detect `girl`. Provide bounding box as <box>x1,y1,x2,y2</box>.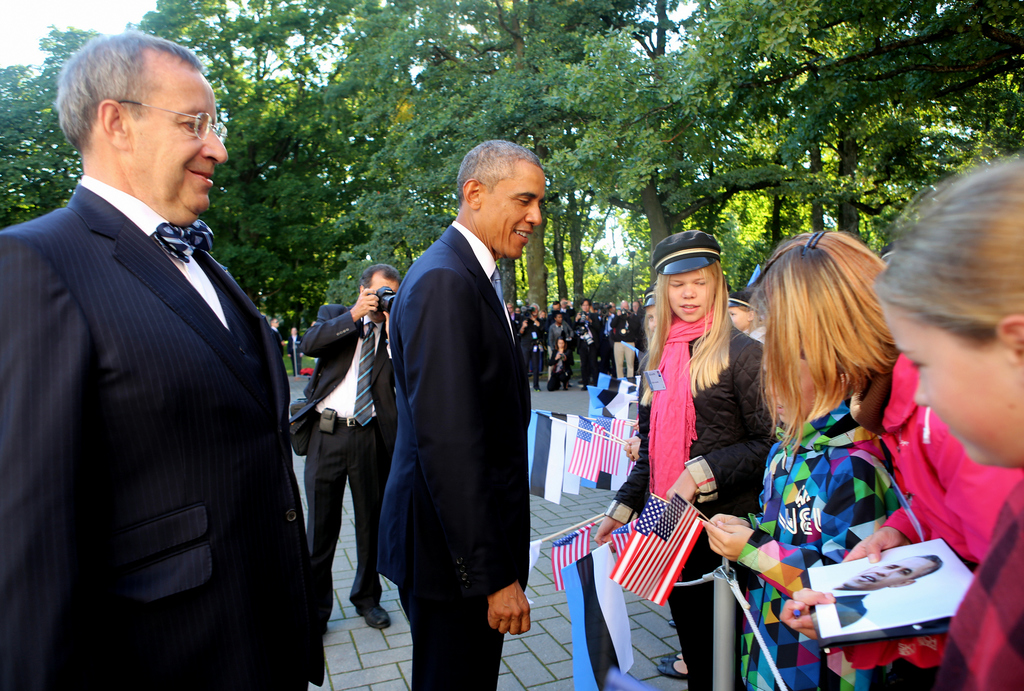
<box>699,328,906,690</box>.
